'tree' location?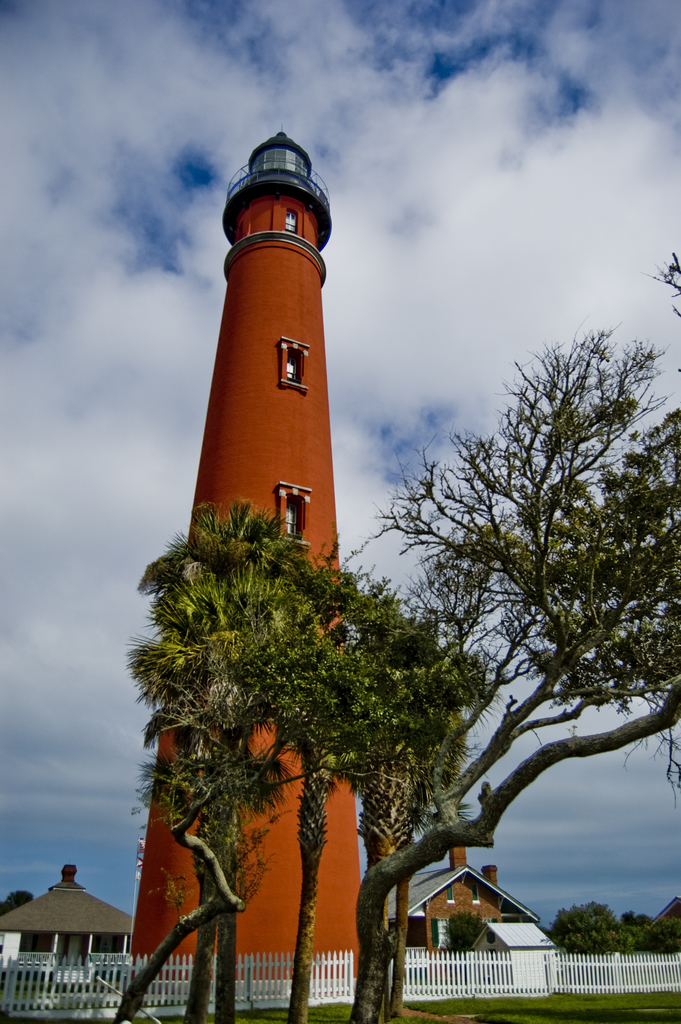
[0,881,136,961]
